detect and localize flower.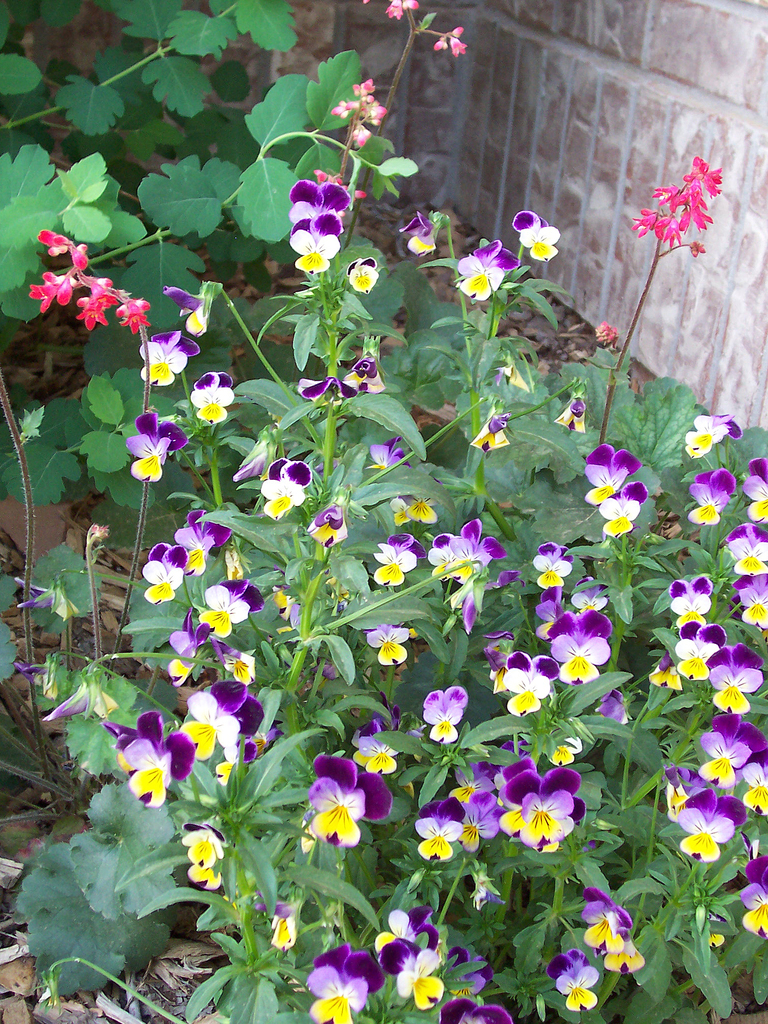
Localized at (724,524,767,575).
